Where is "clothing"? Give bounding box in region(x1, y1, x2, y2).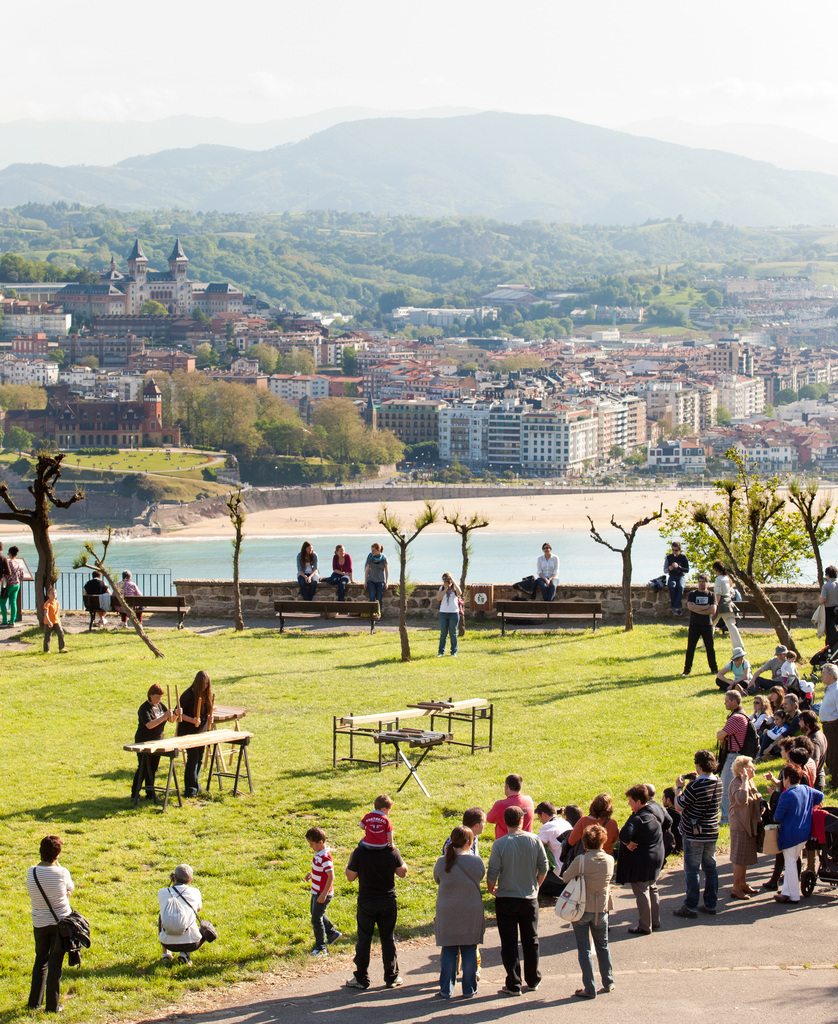
region(778, 780, 832, 899).
